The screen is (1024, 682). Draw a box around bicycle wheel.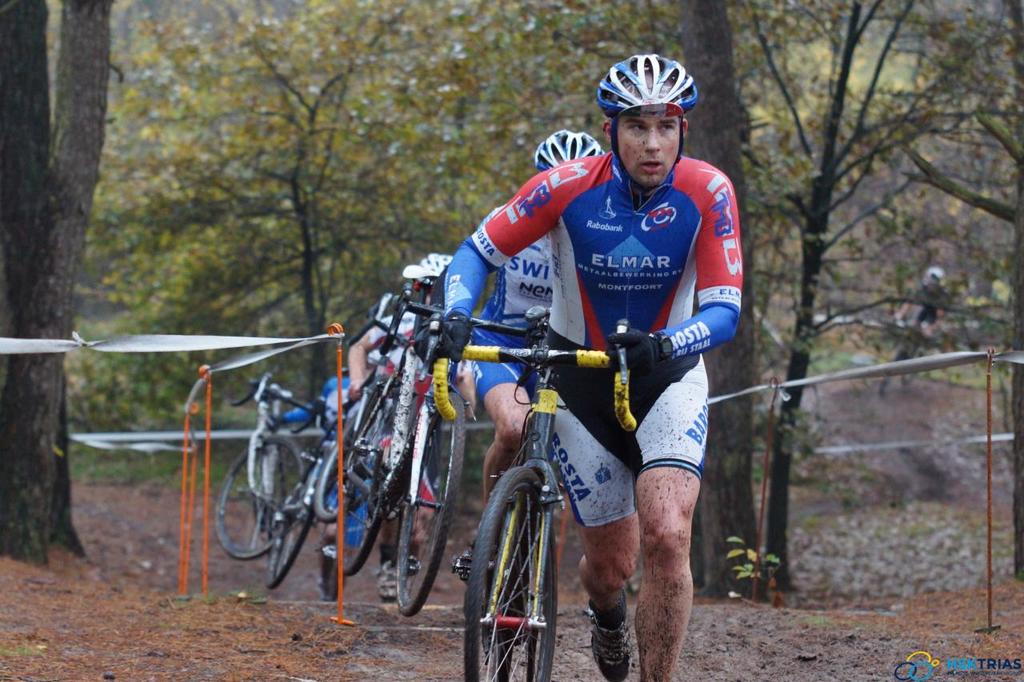
<region>266, 462, 315, 593</region>.
